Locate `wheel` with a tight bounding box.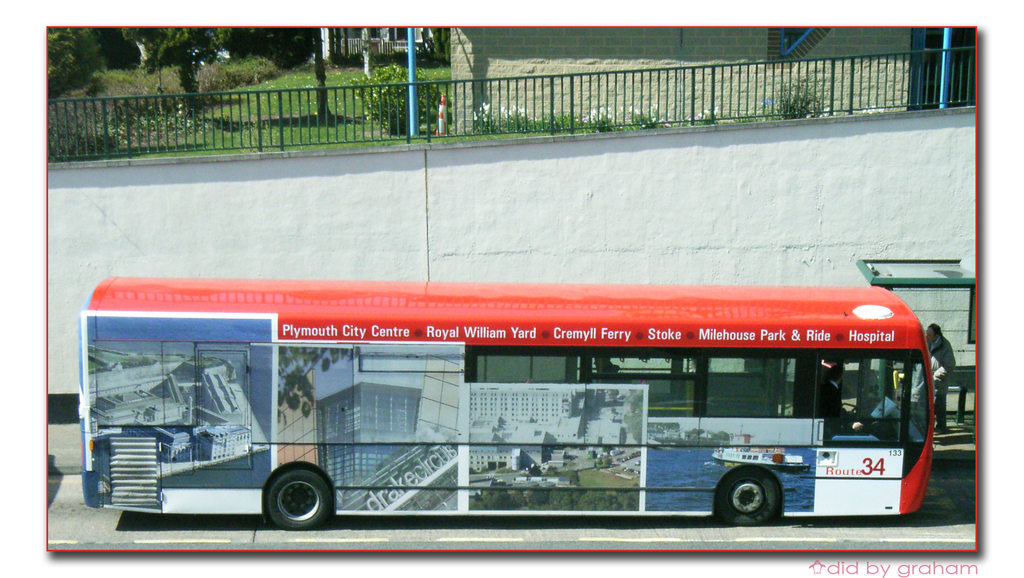
[x1=715, y1=467, x2=780, y2=526].
